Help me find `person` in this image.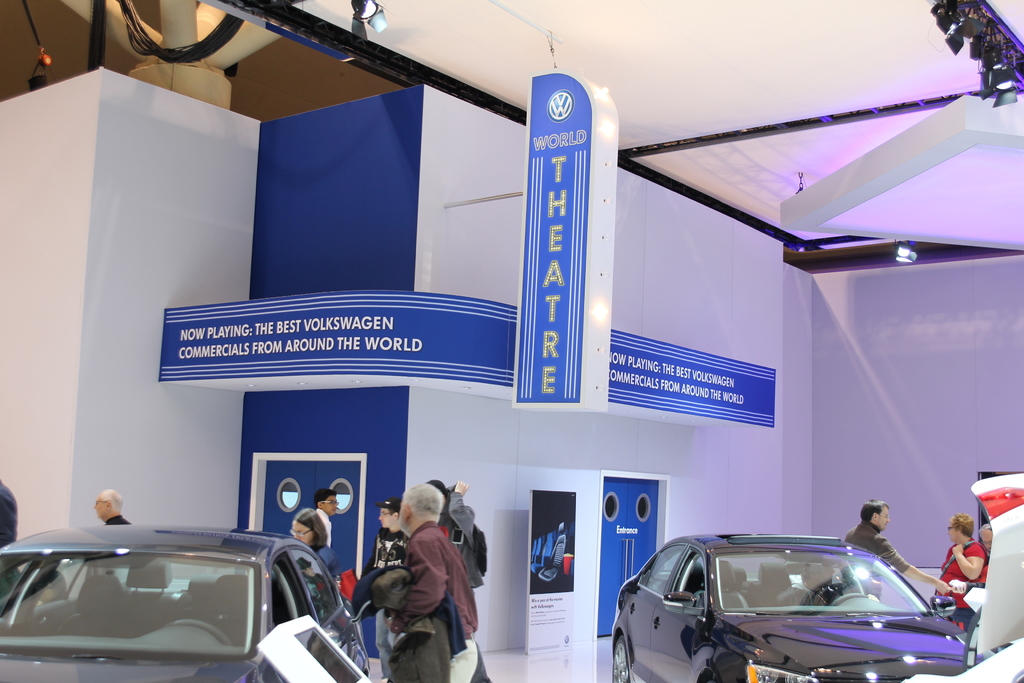
Found it: x1=936 y1=520 x2=979 y2=630.
